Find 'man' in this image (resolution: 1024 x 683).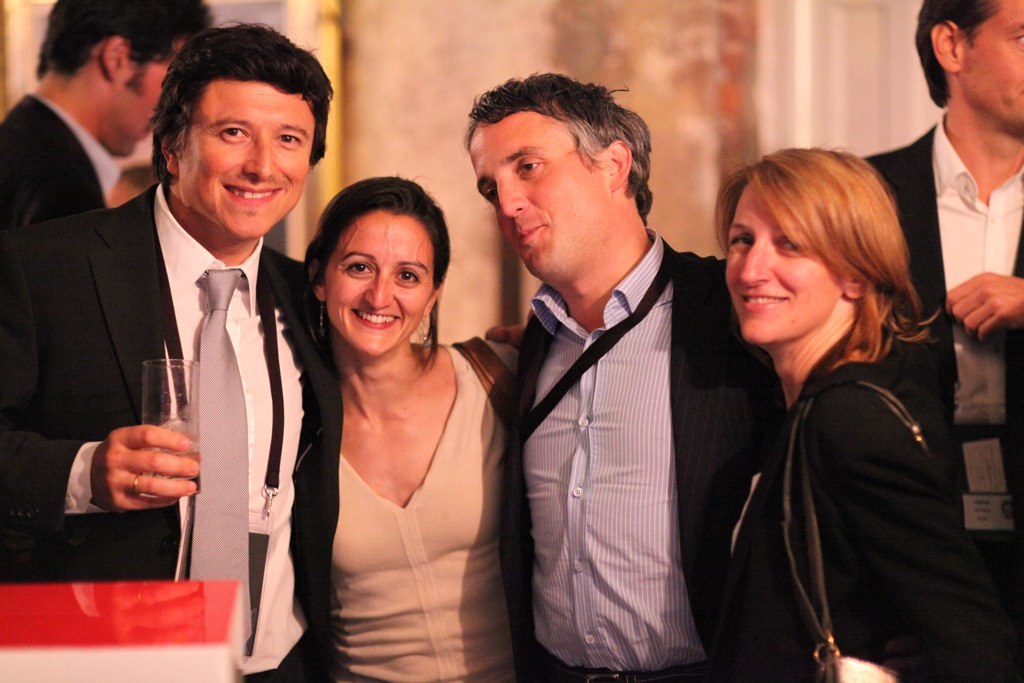
left=0, top=0, right=223, bottom=240.
